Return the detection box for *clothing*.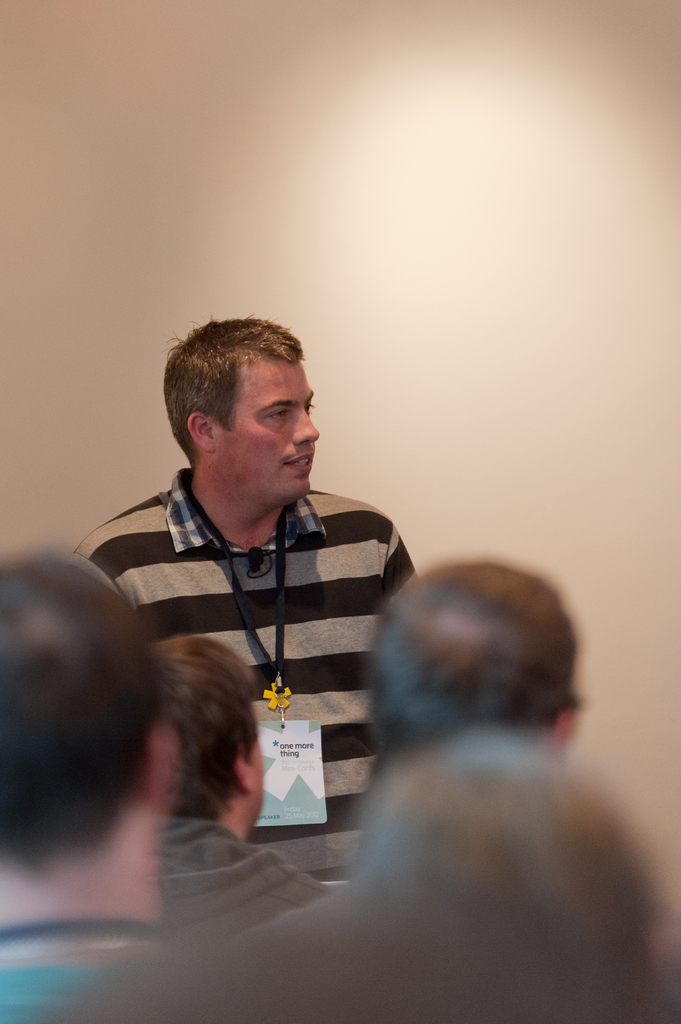
box=[142, 803, 324, 944].
